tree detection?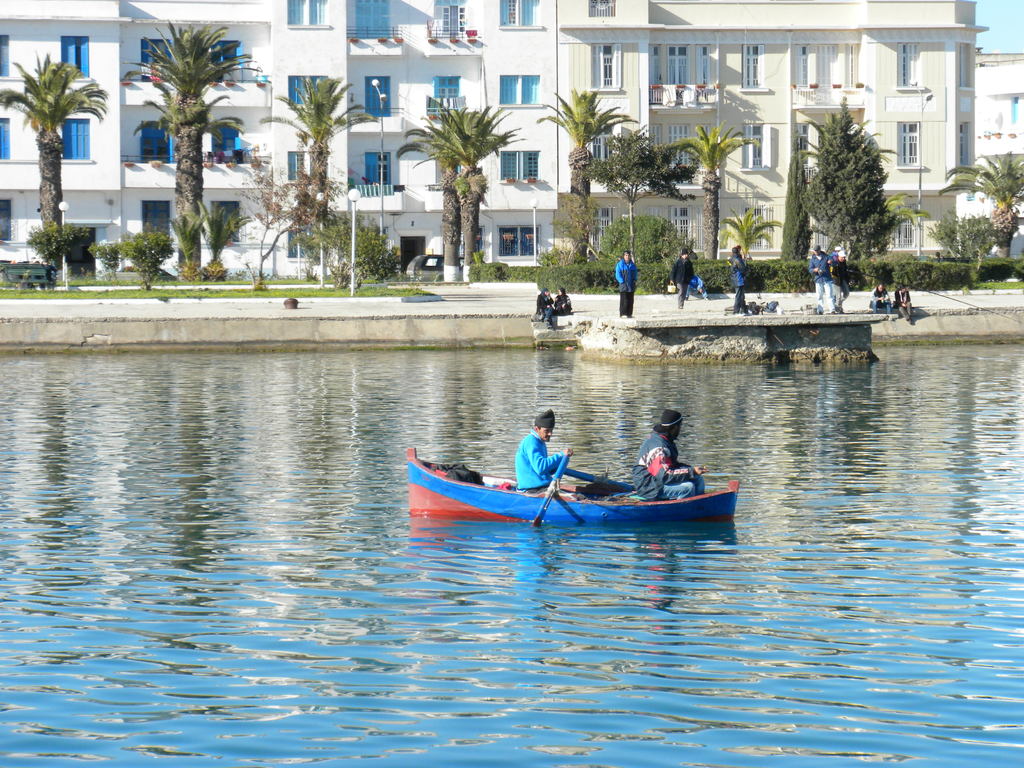
bbox(938, 152, 1023, 255)
